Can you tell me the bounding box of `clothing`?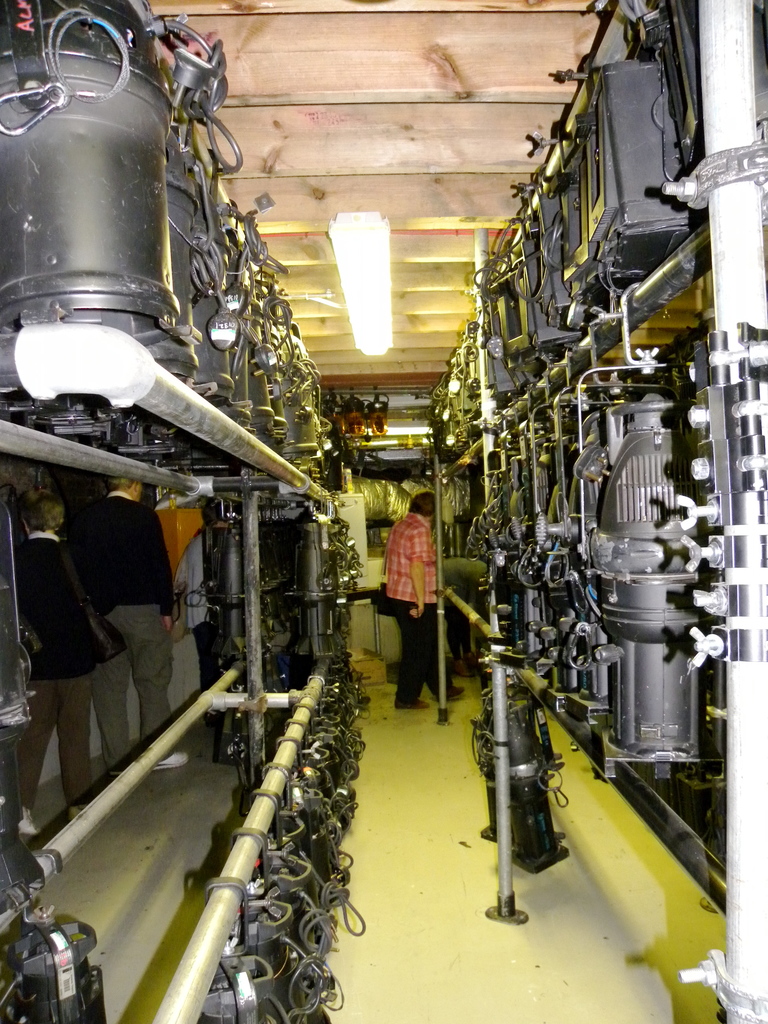
rect(74, 486, 177, 771).
